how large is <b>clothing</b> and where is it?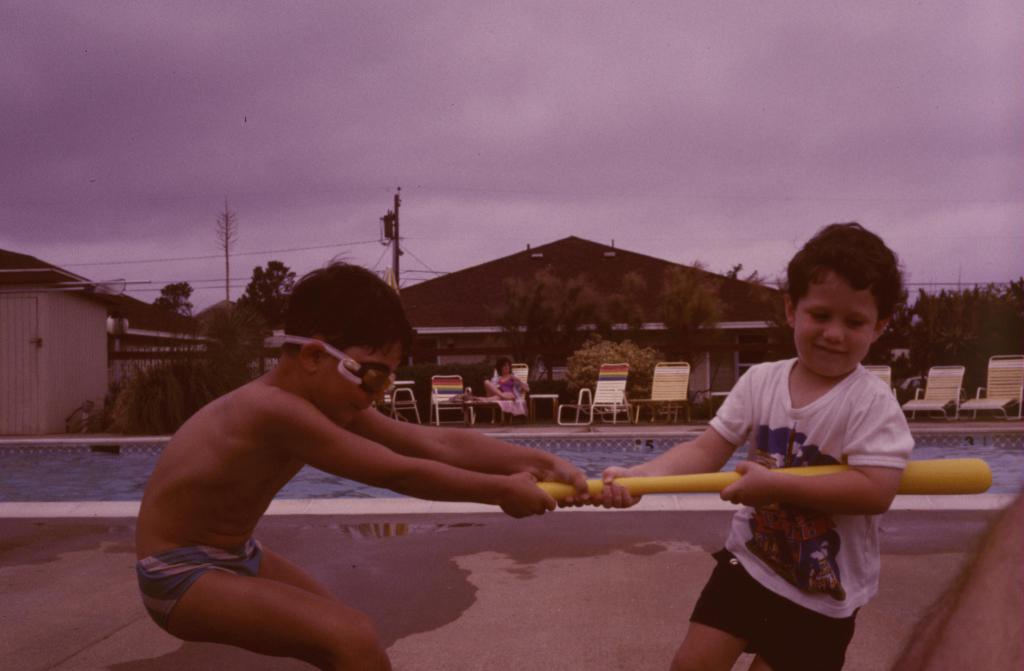
Bounding box: Rect(136, 534, 268, 642).
